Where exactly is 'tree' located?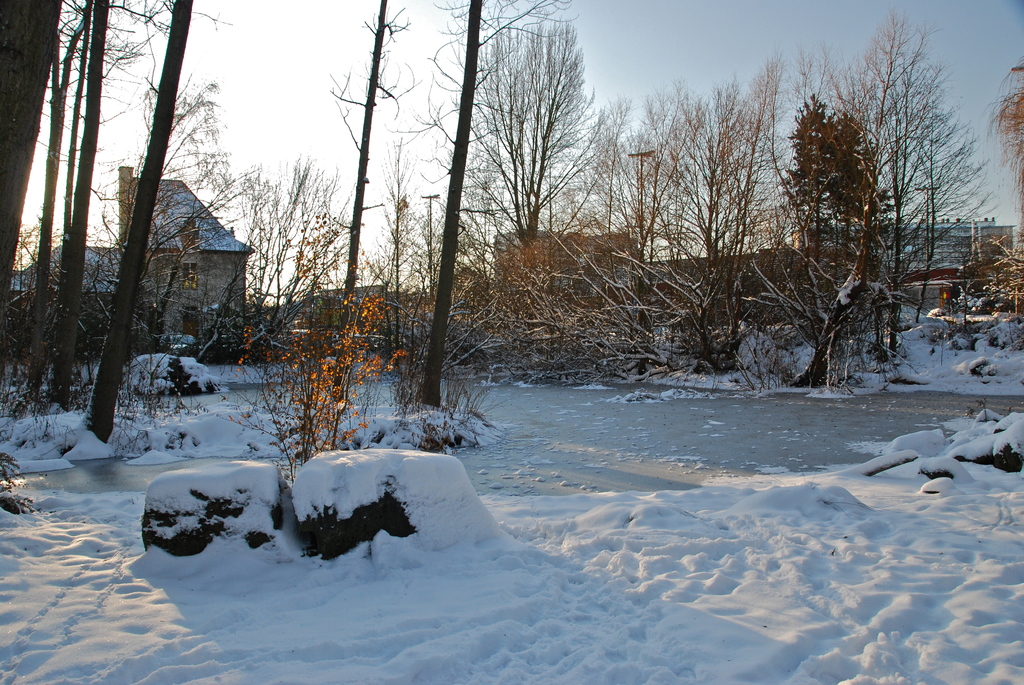
Its bounding box is rect(228, 153, 347, 361).
